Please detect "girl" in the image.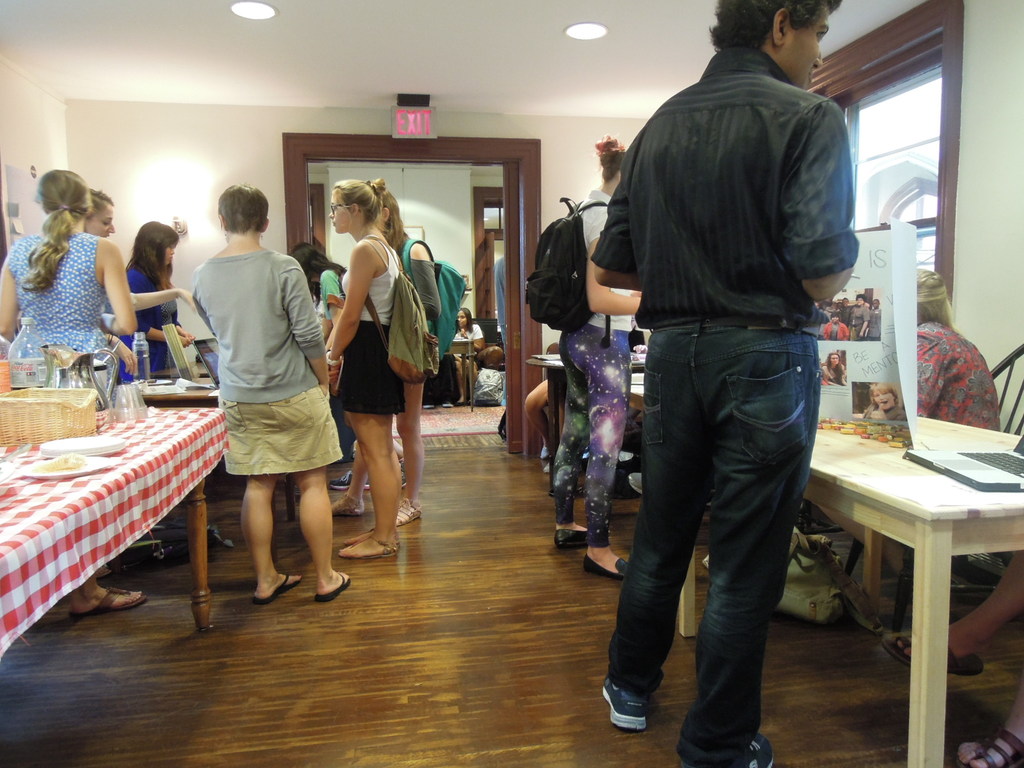
[0, 168, 142, 610].
